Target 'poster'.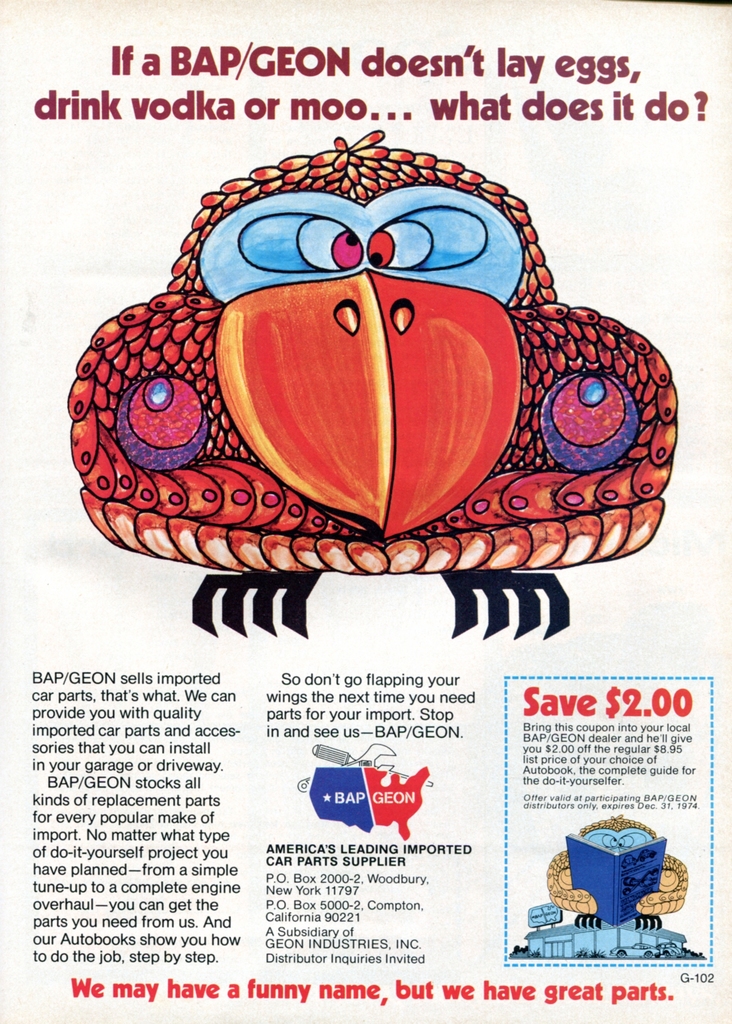
Target region: left=0, top=1, right=731, bottom=1020.
